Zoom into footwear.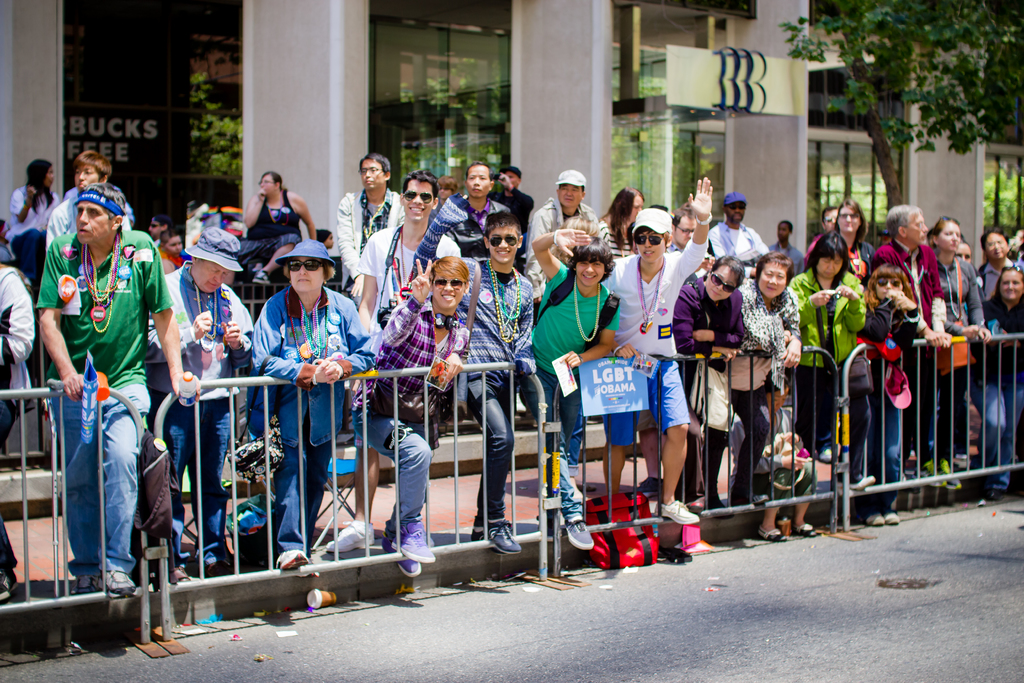
Zoom target: <region>884, 509, 902, 525</region>.
